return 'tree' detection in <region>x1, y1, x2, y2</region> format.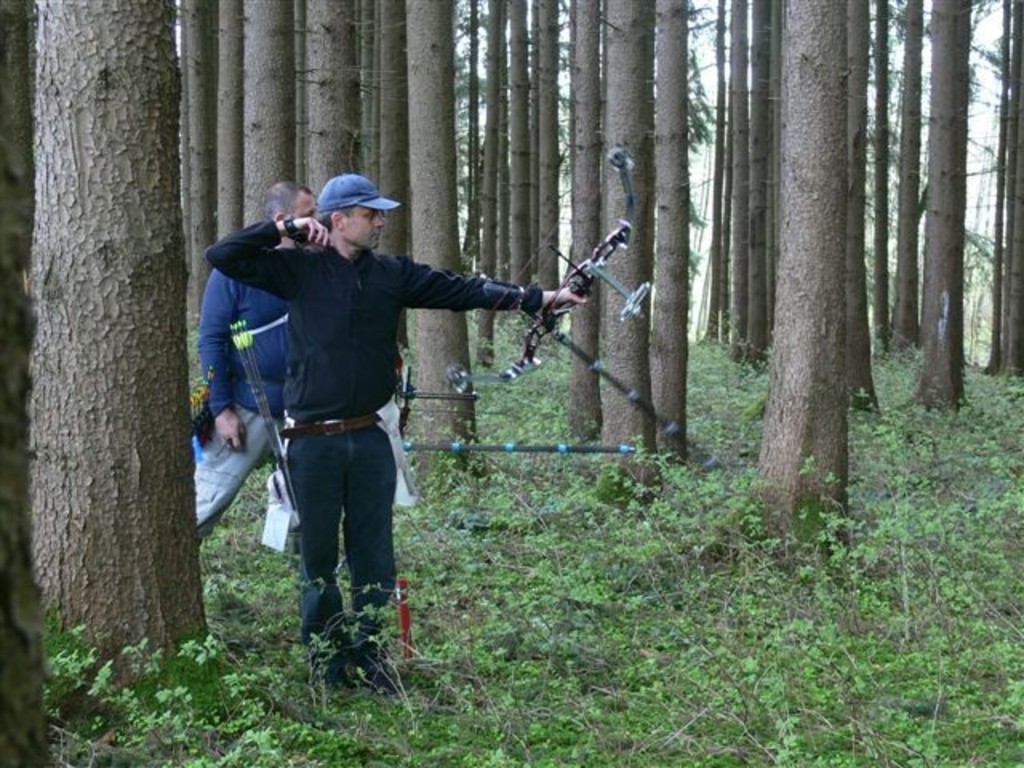
<region>26, 0, 218, 699</region>.
